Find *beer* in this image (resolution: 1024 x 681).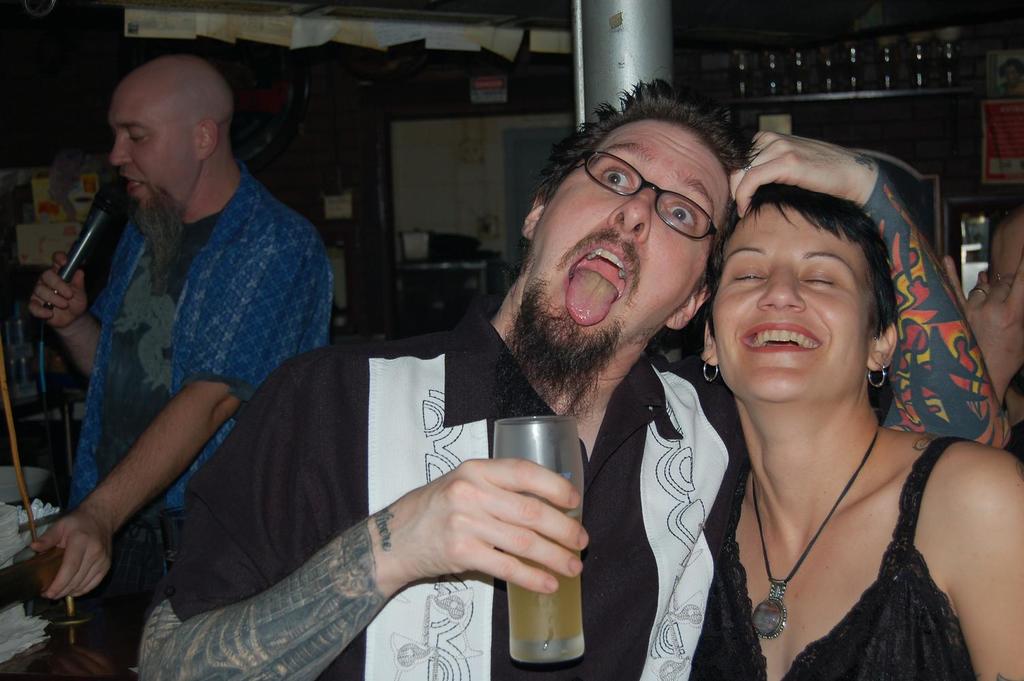
500, 553, 586, 657.
